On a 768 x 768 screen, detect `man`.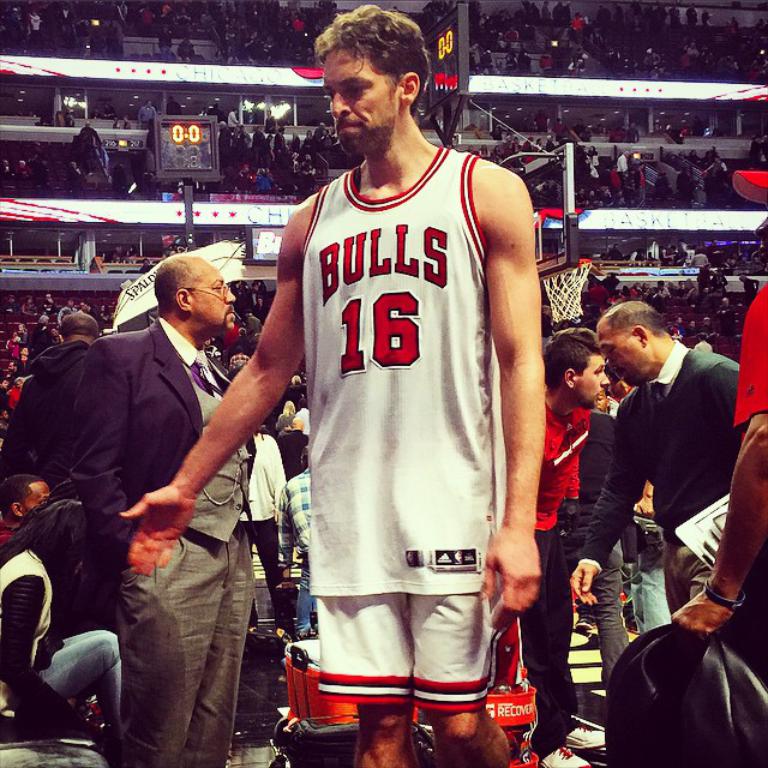
(577, 298, 752, 610).
